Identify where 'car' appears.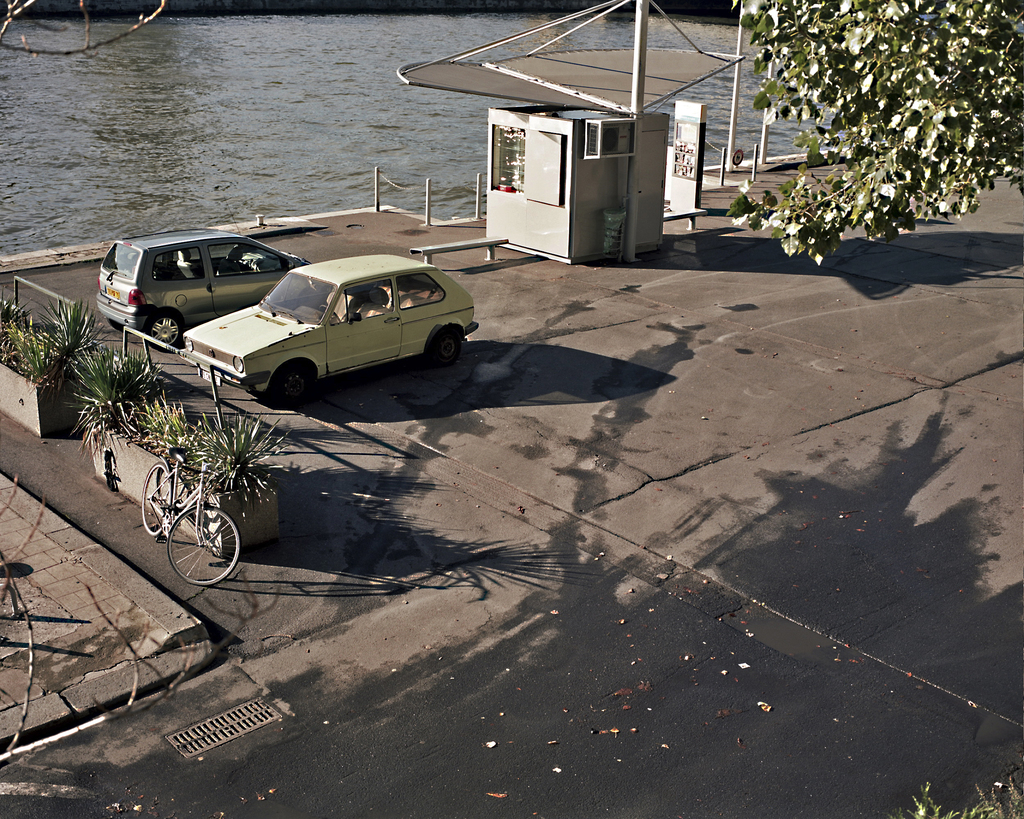
Appears at x1=139 y1=242 x2=474 y2=396.
